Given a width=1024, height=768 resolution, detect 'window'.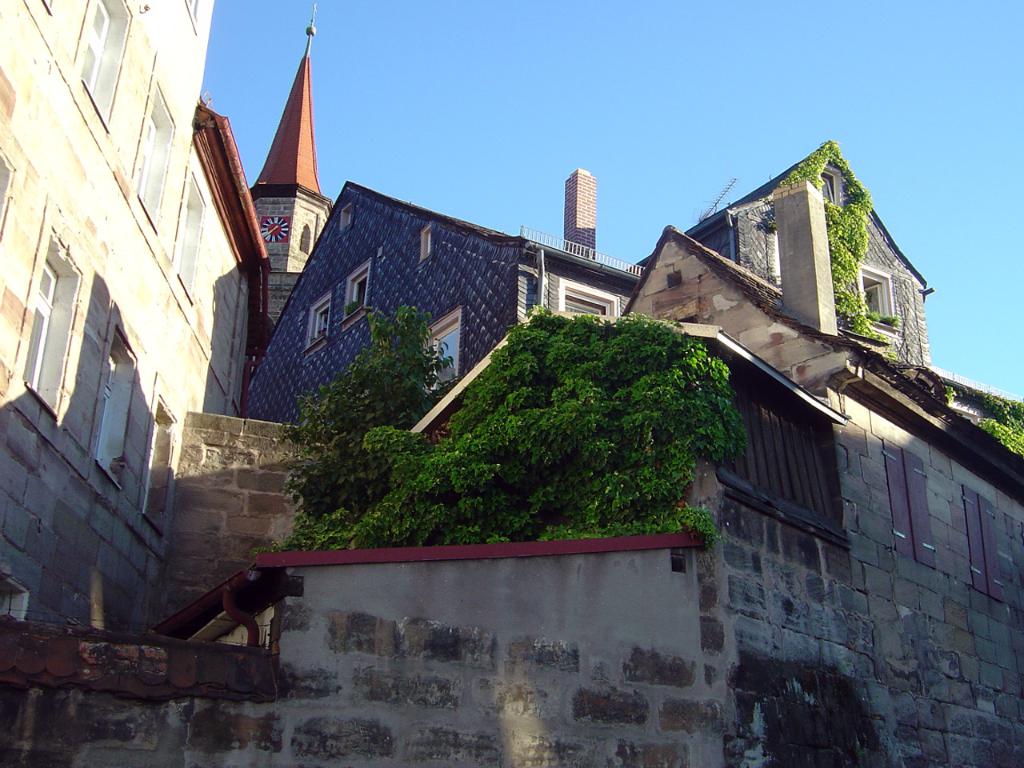
l=19, t=245, r=59, b=405.
